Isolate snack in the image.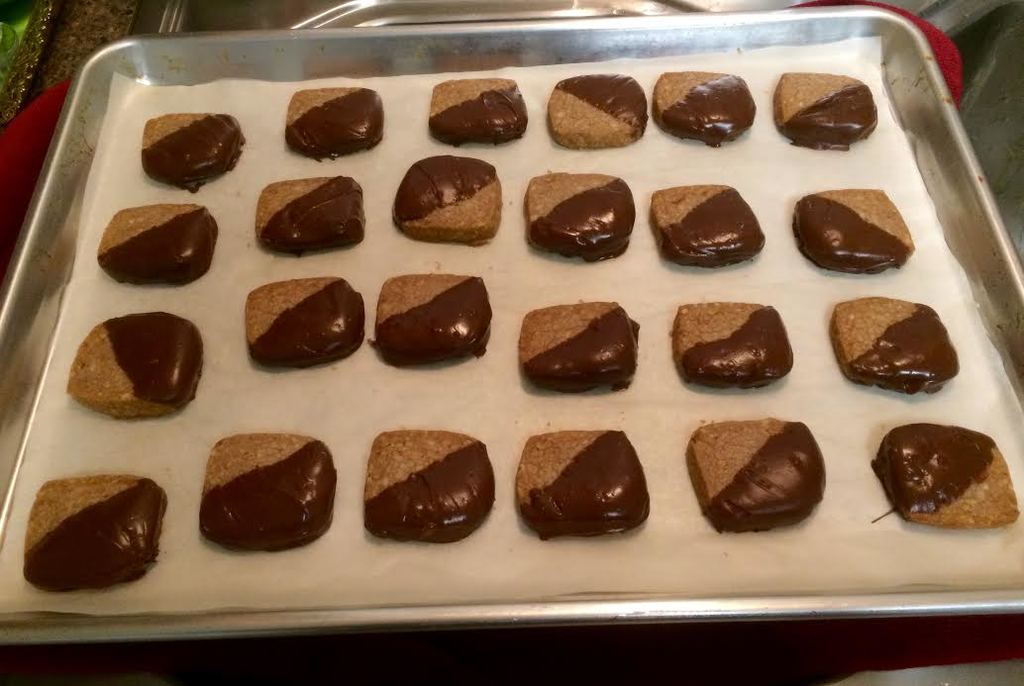
Isolated region: {"x1": 796, "y1": 190, "x2": 916, "y2": 274}.
